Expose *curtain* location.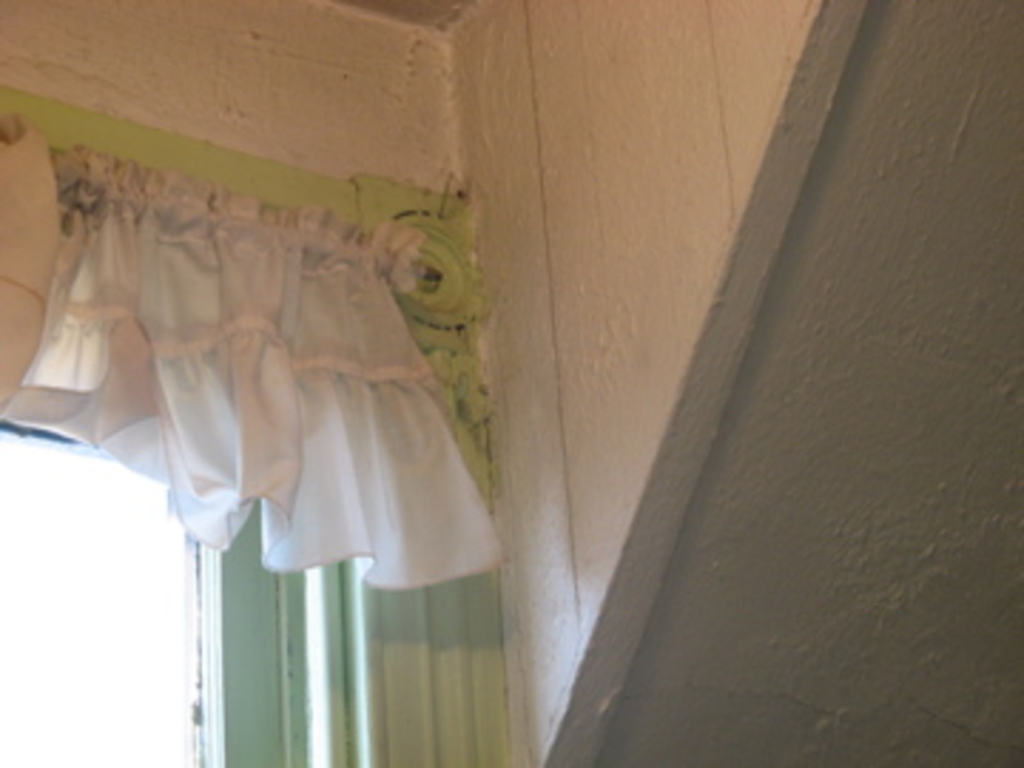
Exposed at [x1=0, y1=148, x2=509, y2=586].
